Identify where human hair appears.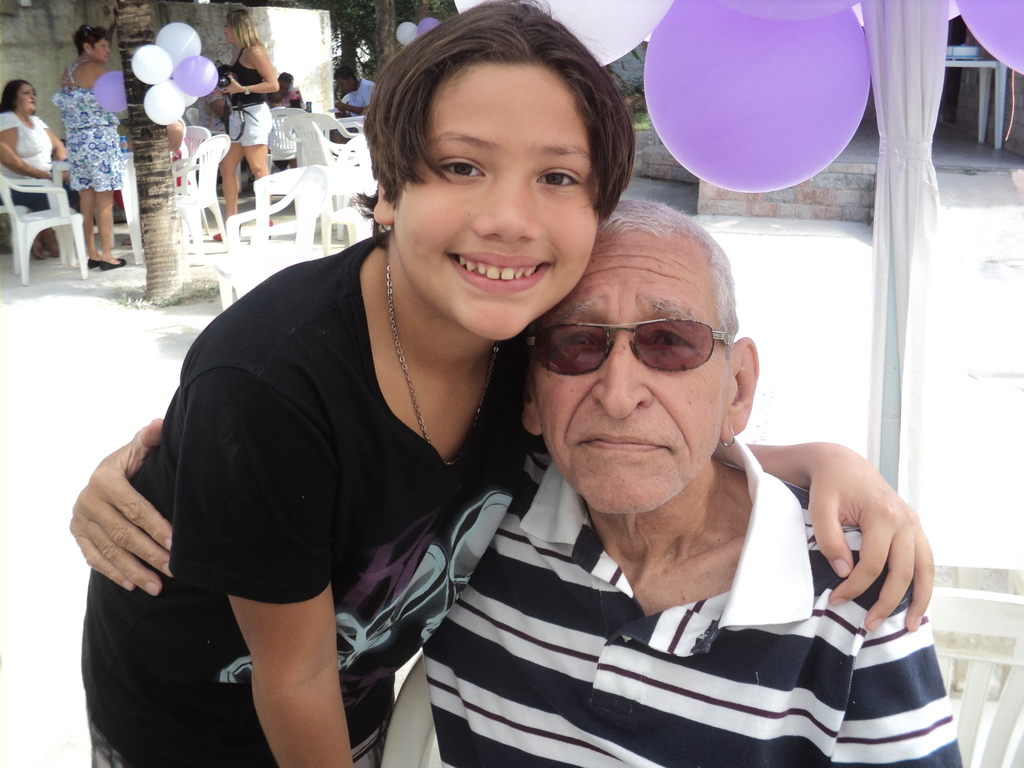
Appears at detection(71, 24, 111, 55).
